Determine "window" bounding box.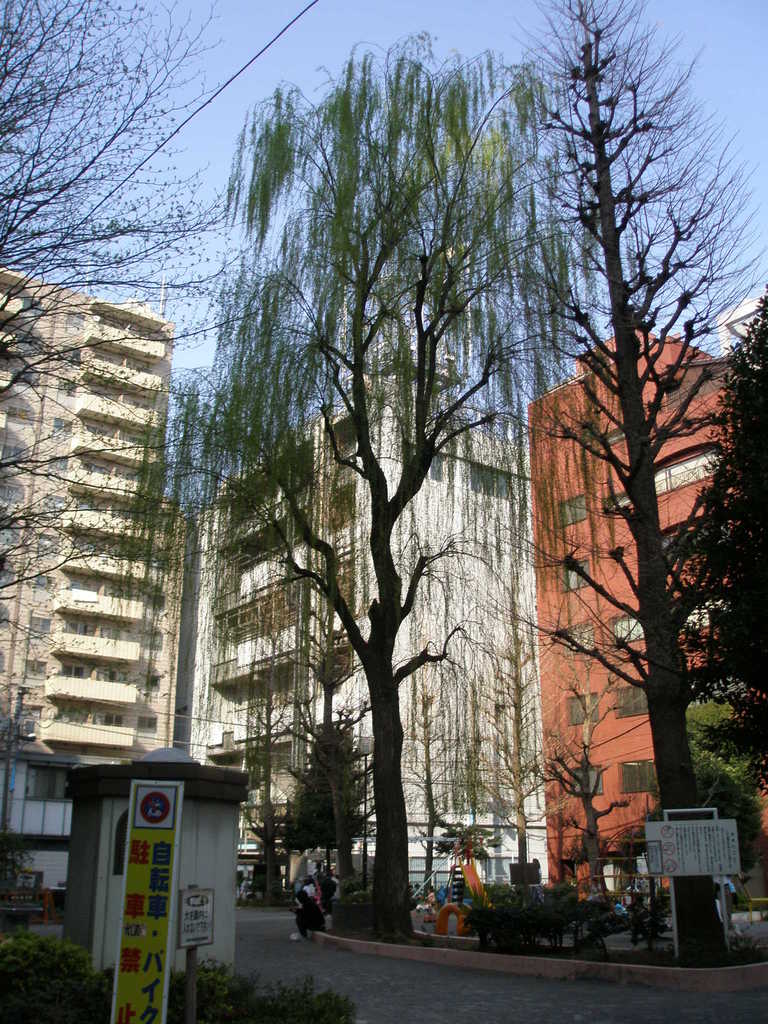
Determined: (x1=569, y1=764, x2=604, y2=798).
